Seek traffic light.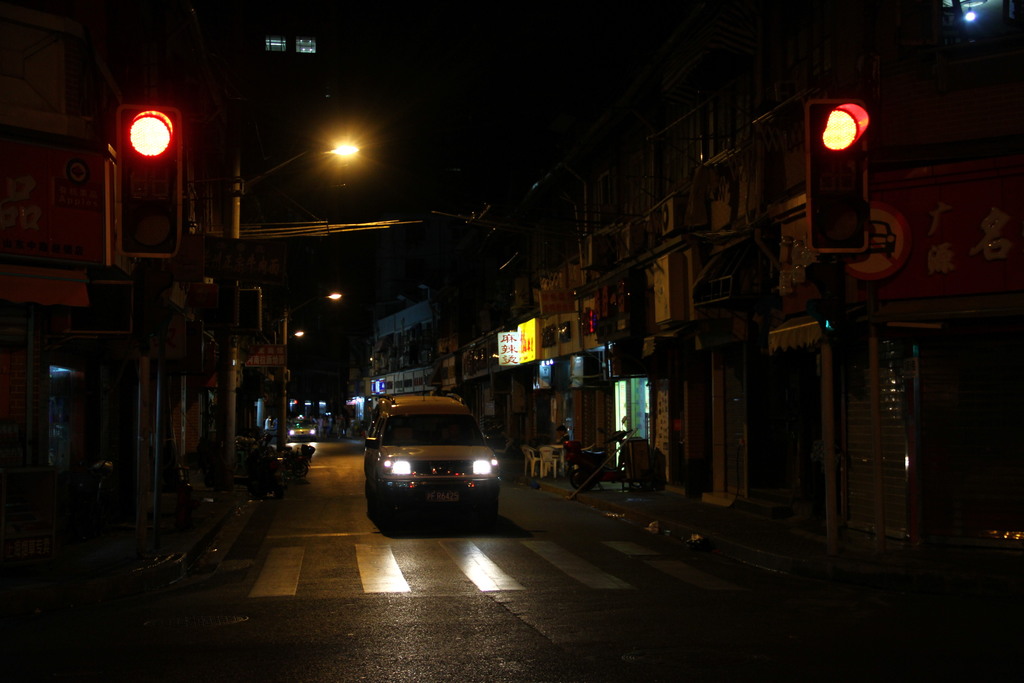
<box>114,106,180,261</box>.
